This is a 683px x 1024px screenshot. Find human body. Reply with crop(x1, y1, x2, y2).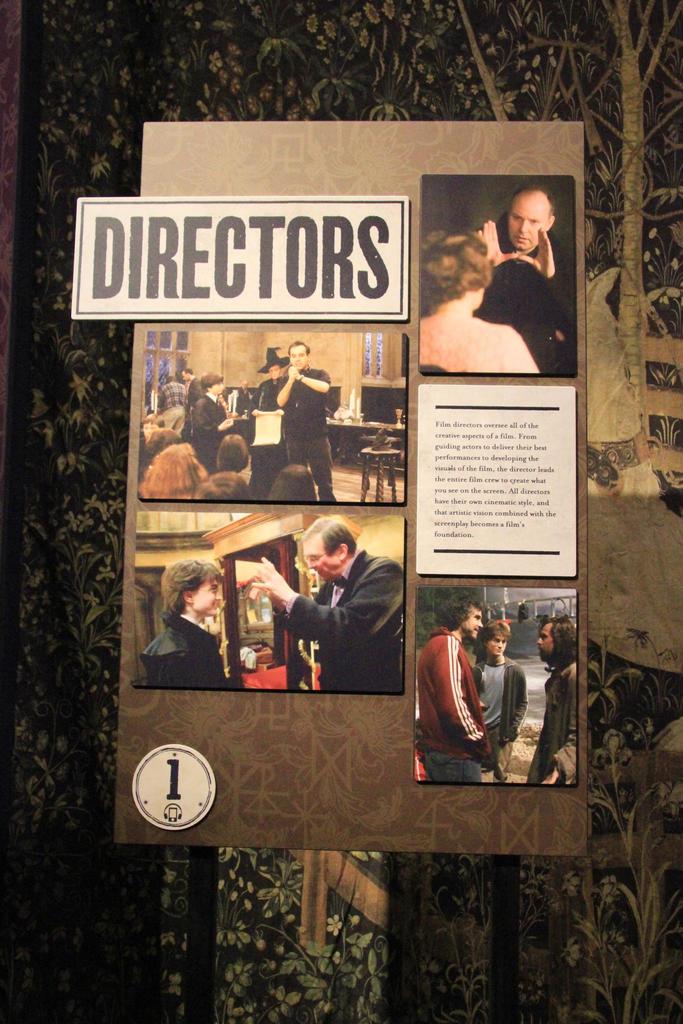
crop(419, 600, 488, 787).
